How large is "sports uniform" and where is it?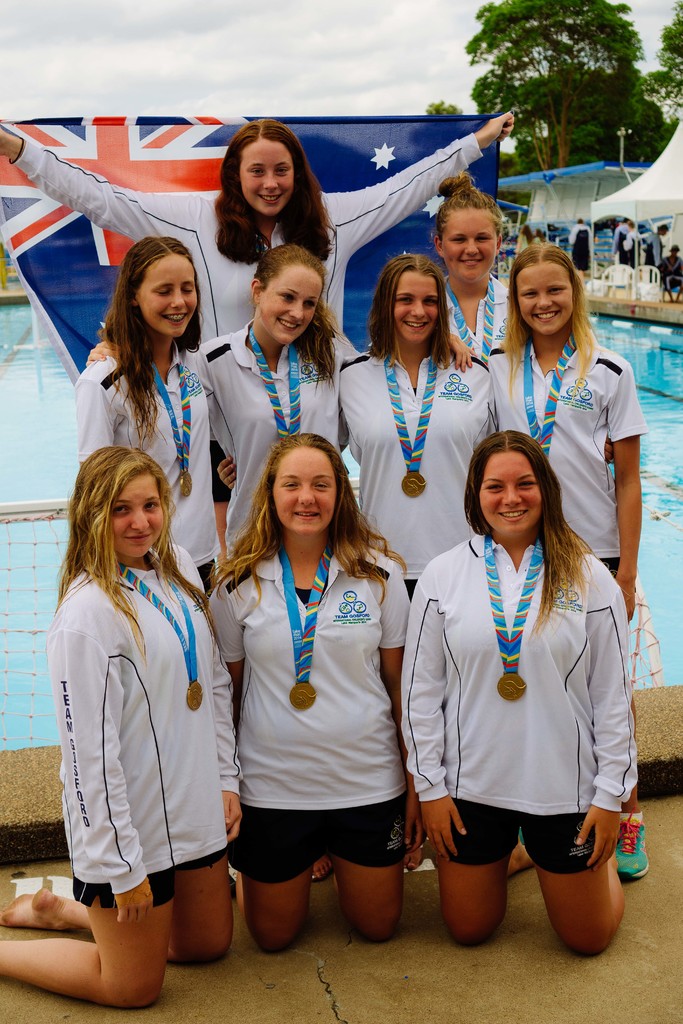
Bounding box: (left=207, top=546, right=410, bottom=883).
